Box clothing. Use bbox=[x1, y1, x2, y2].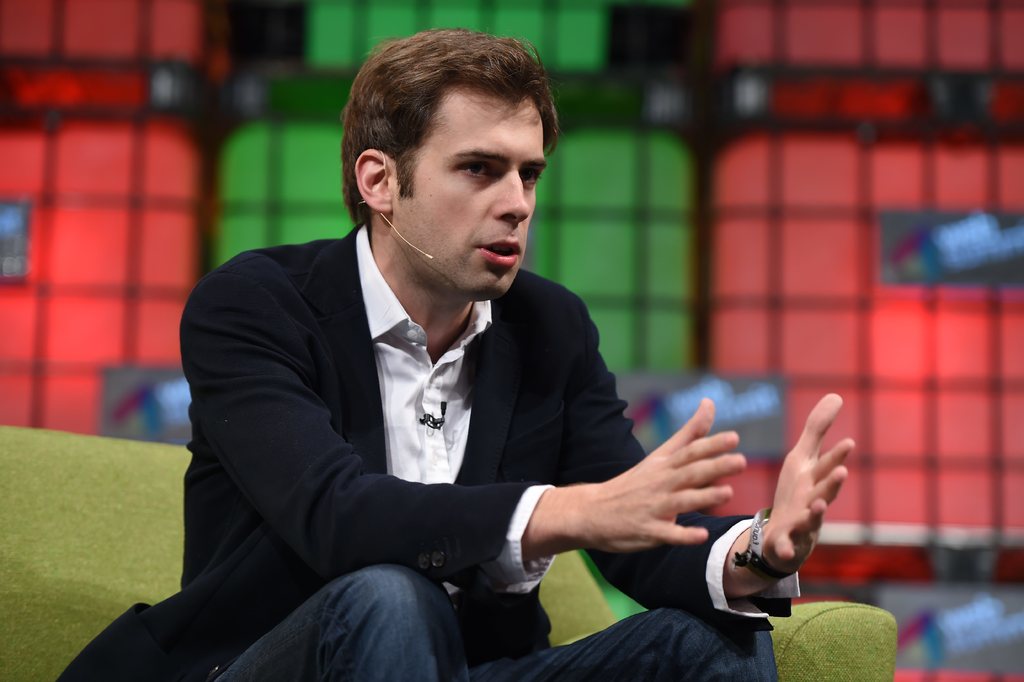
bbox=[179, 259, 735, 647].
